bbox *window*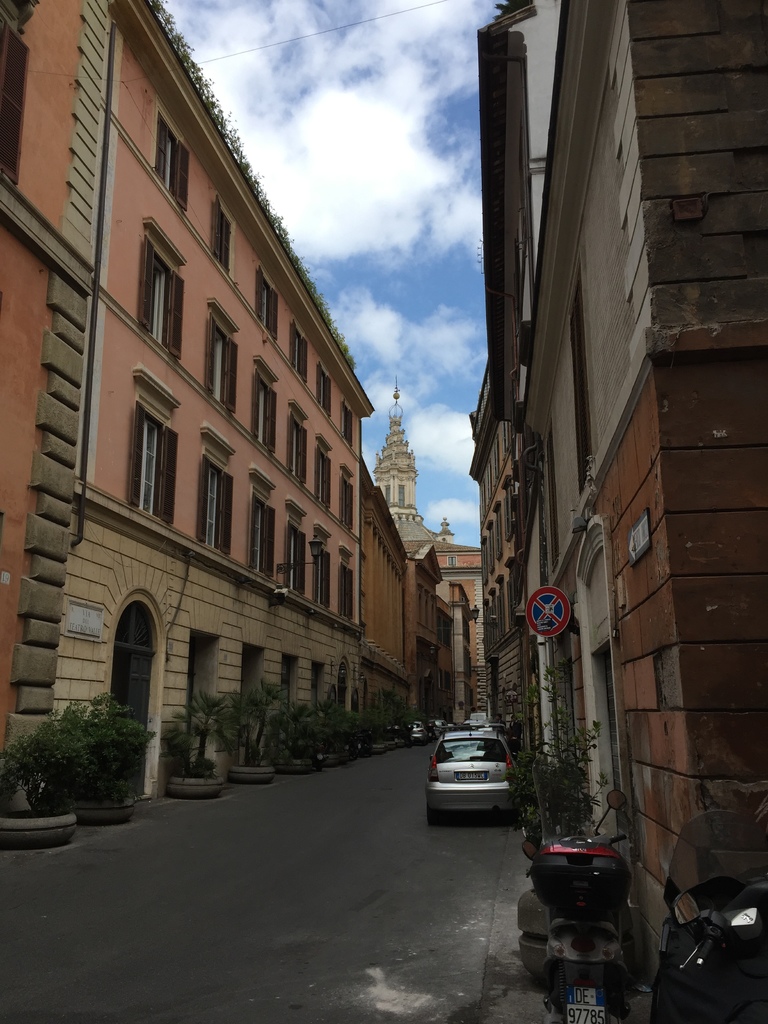
locate(312, 441, 333, 511)
